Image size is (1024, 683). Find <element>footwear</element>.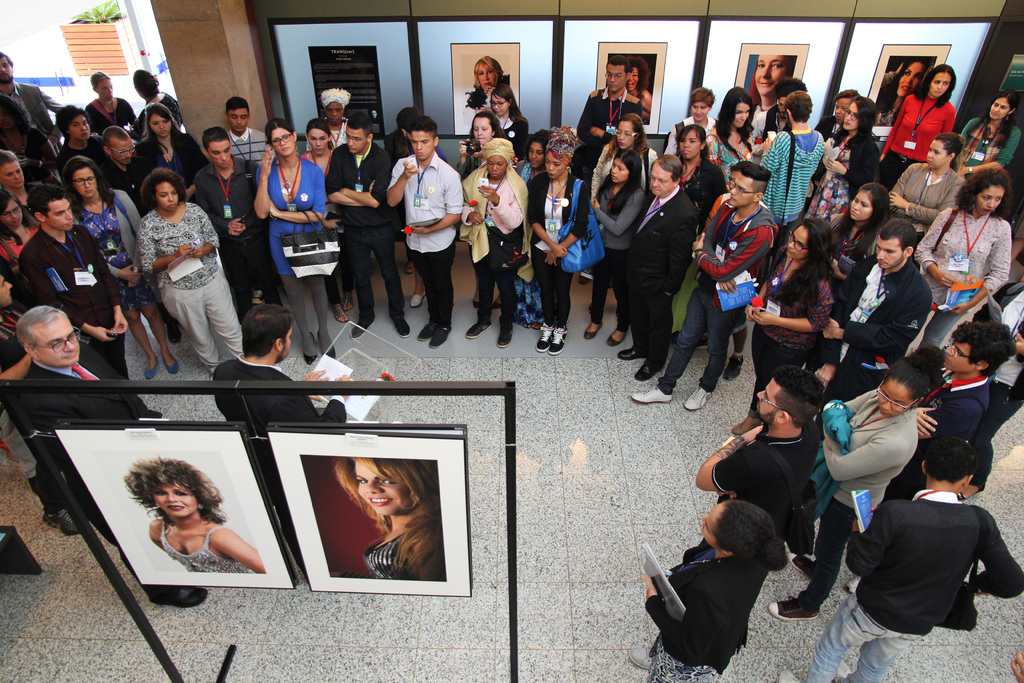
locate(538, 321, 552, 350).
